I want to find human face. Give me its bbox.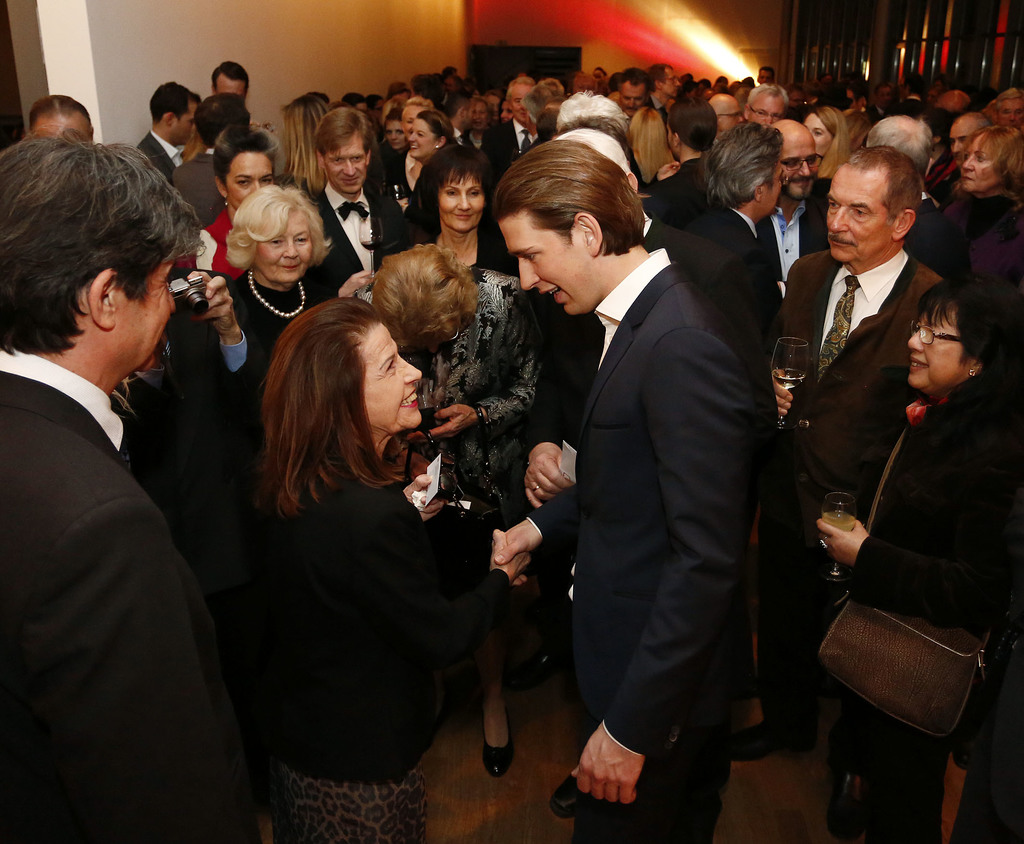
438 173 487 230.
